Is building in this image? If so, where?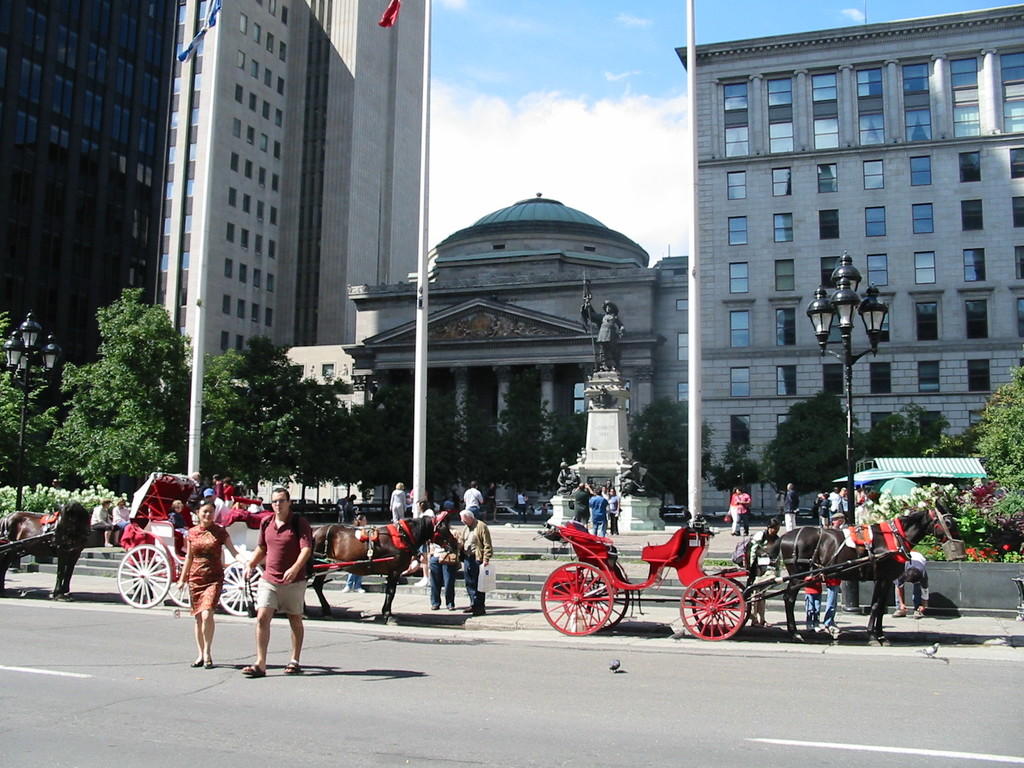
Yes, at (222, 2, 1023, 522).
